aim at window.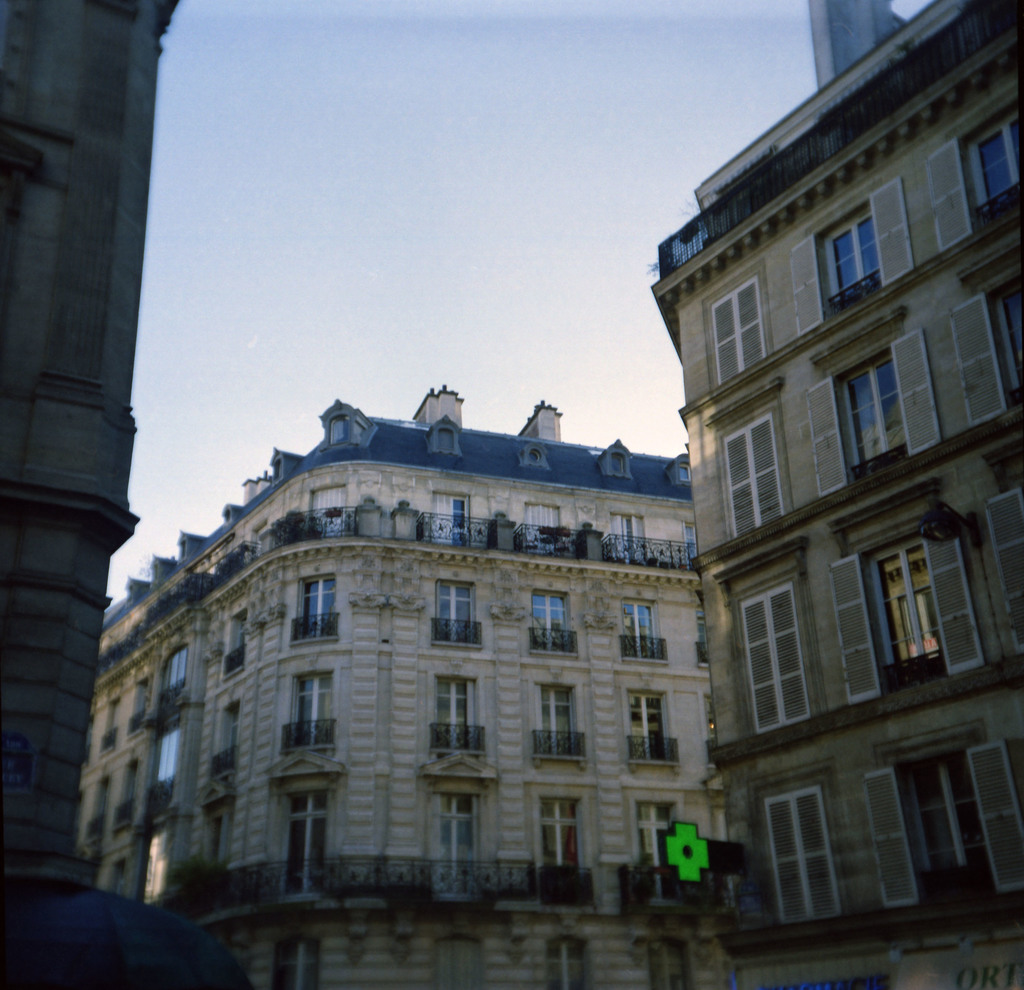
Aimed at [x1=924, y1=100, x2=1023, y2=250].
